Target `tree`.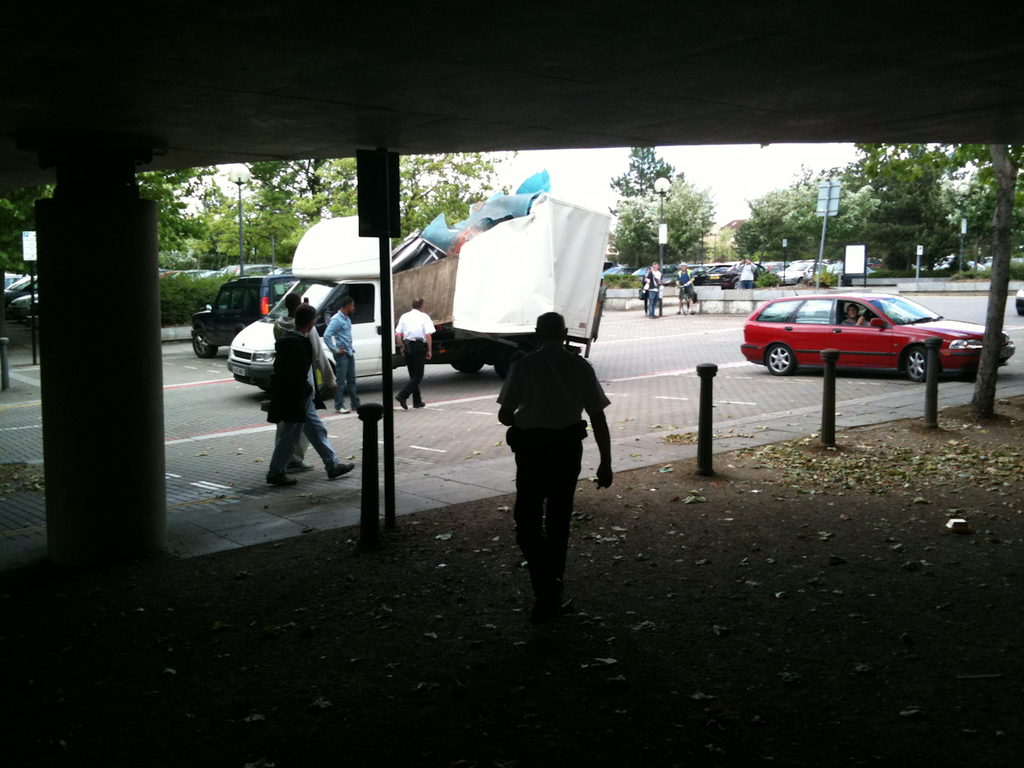
Target region: (176,142,366,330).
